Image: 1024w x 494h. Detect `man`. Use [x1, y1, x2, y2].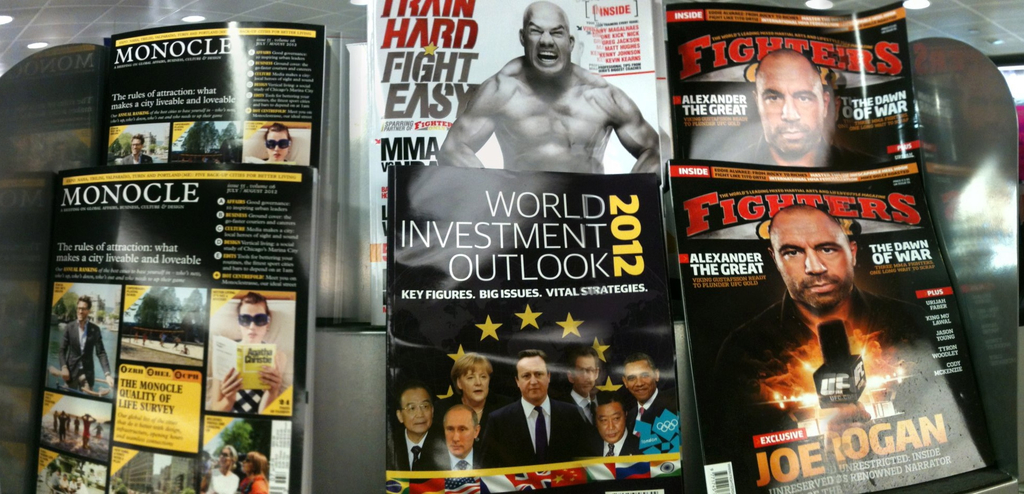
[483, 347, 590, 472].
